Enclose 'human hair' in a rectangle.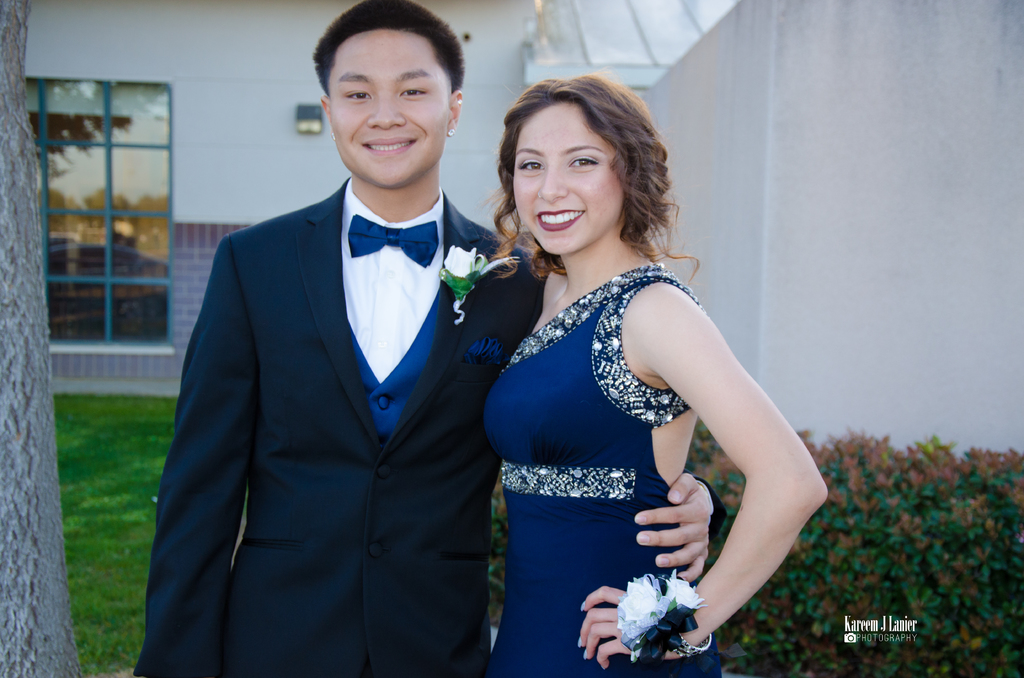
BBox(483, 49, 678, 282).
